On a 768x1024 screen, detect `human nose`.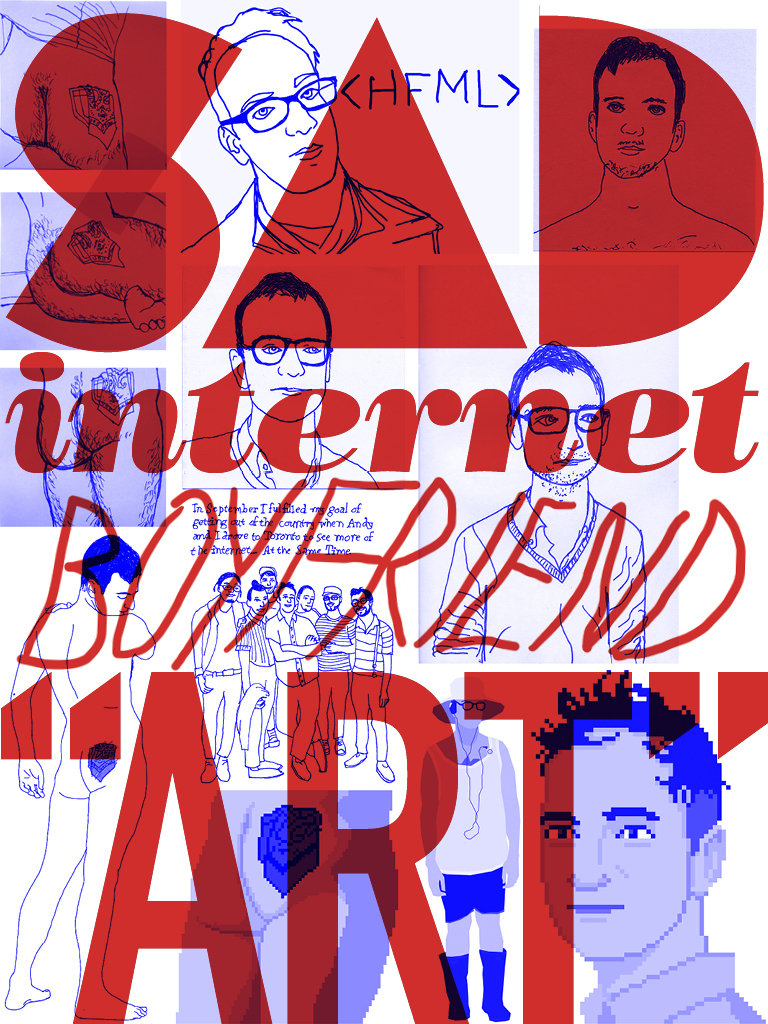
left=621, top=109, right=642, bottom=142.
